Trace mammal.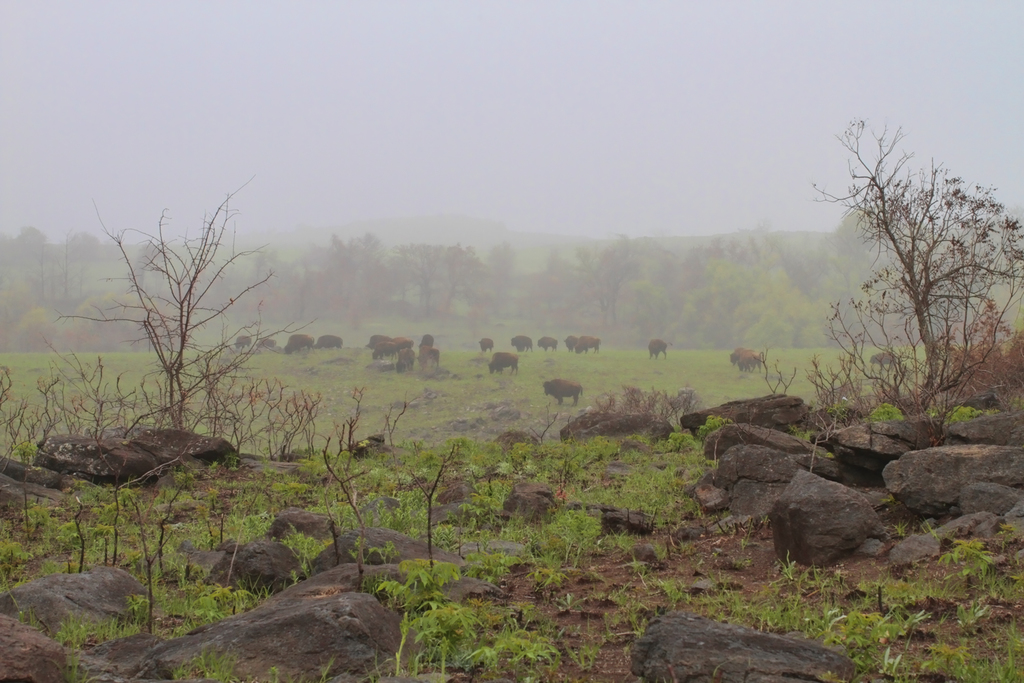
Traced to x1=259, y1=338, x2=274, y2=346.
